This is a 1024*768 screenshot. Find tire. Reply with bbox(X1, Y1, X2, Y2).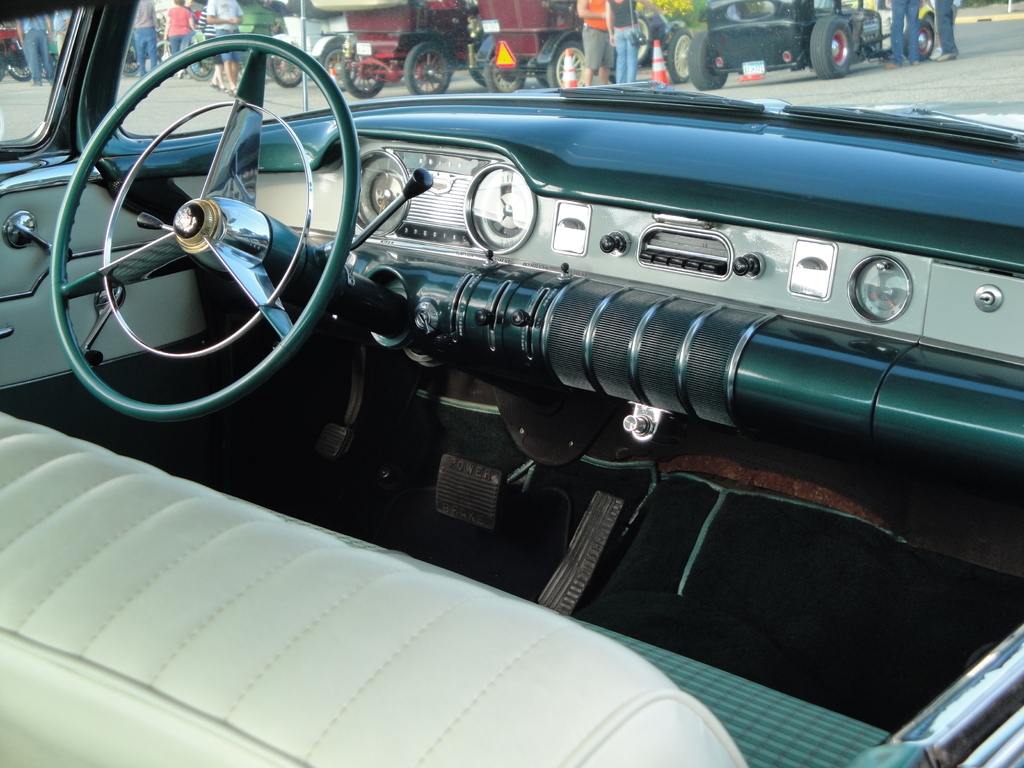
bbox(271, 56, 303, 88).
